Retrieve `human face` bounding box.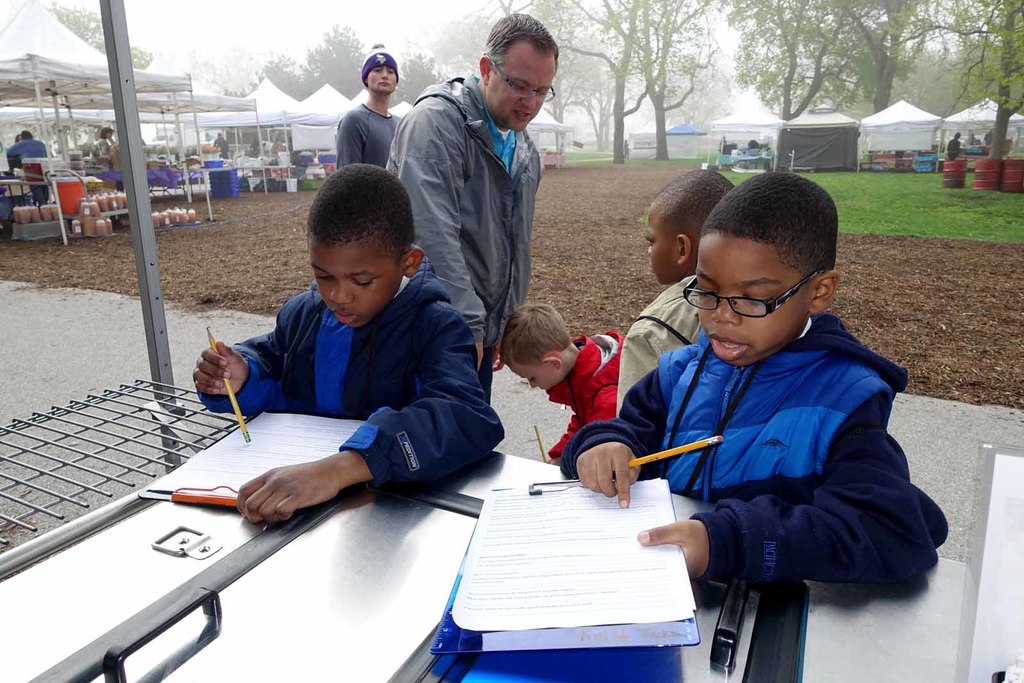
Bounding box: 696:238:811:364.
